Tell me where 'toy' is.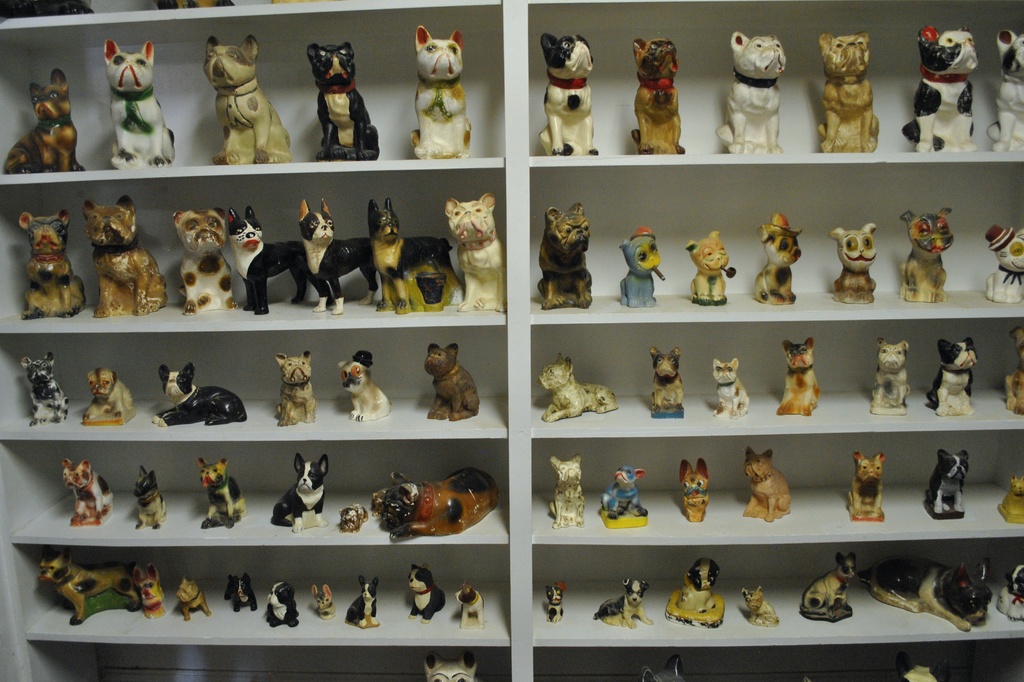
'toy' is at detection(534, 196, 595, 315).
